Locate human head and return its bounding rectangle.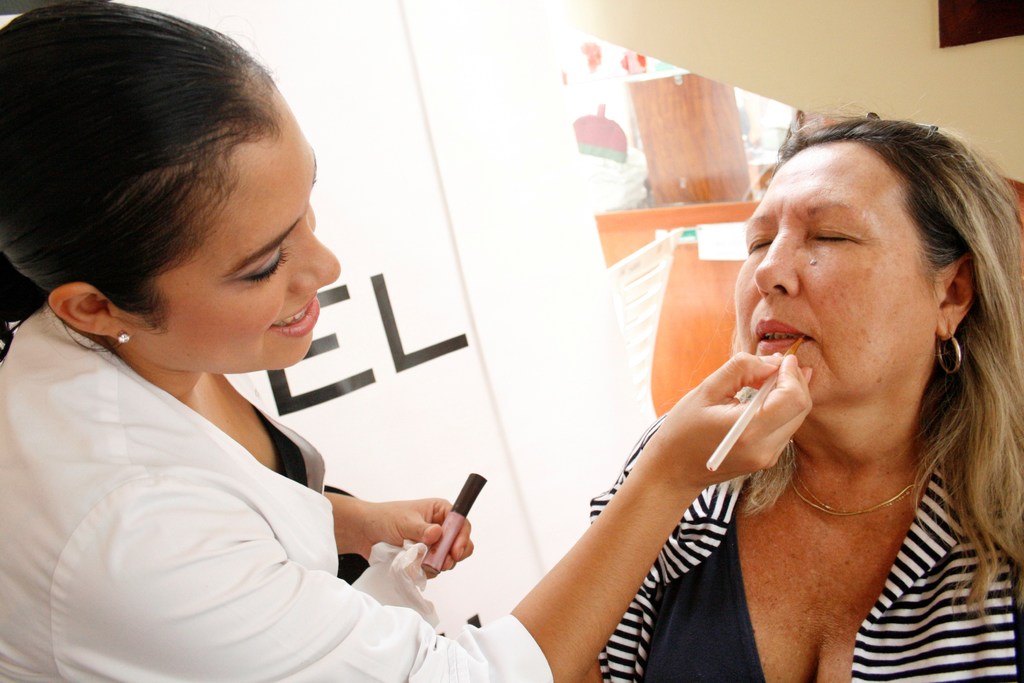
[19, 6, 316, 402].
